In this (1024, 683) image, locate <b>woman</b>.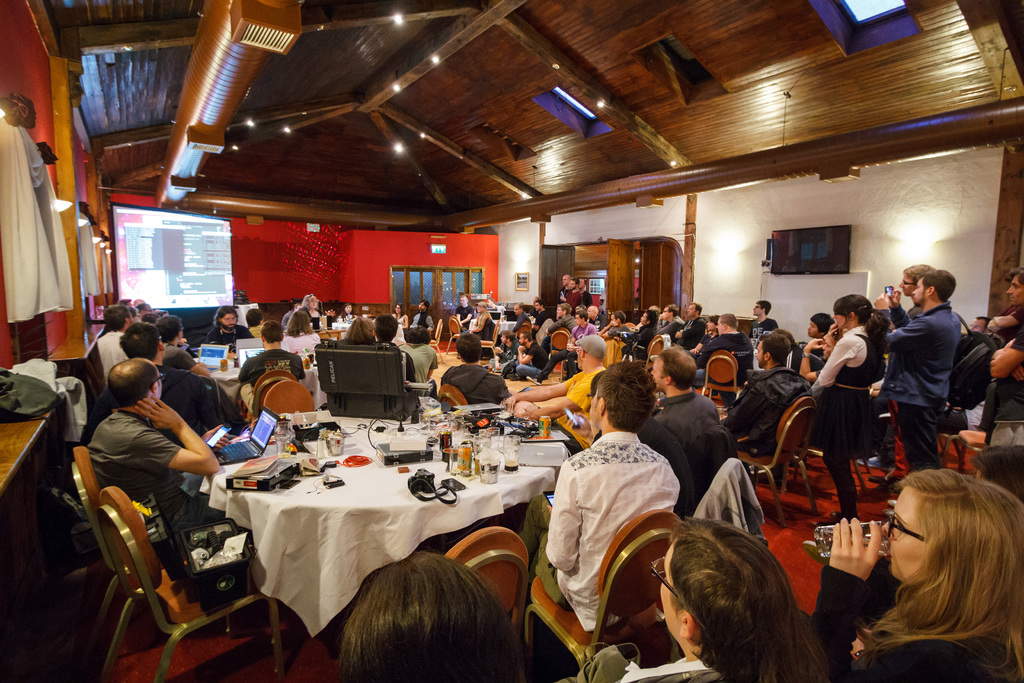
Bounding box: {"x1": 342, "y1": 318, "x2": 378, "y2": 344}.
